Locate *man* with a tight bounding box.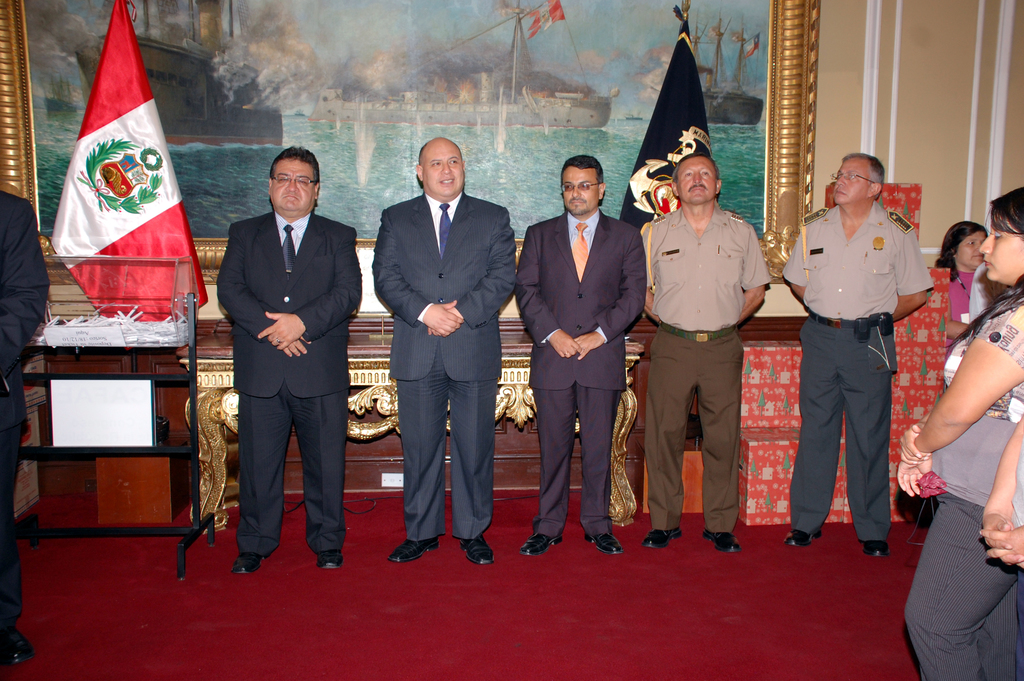
{"x1": 640, "y1": 151, "x2": 772, "y2": 559}.
